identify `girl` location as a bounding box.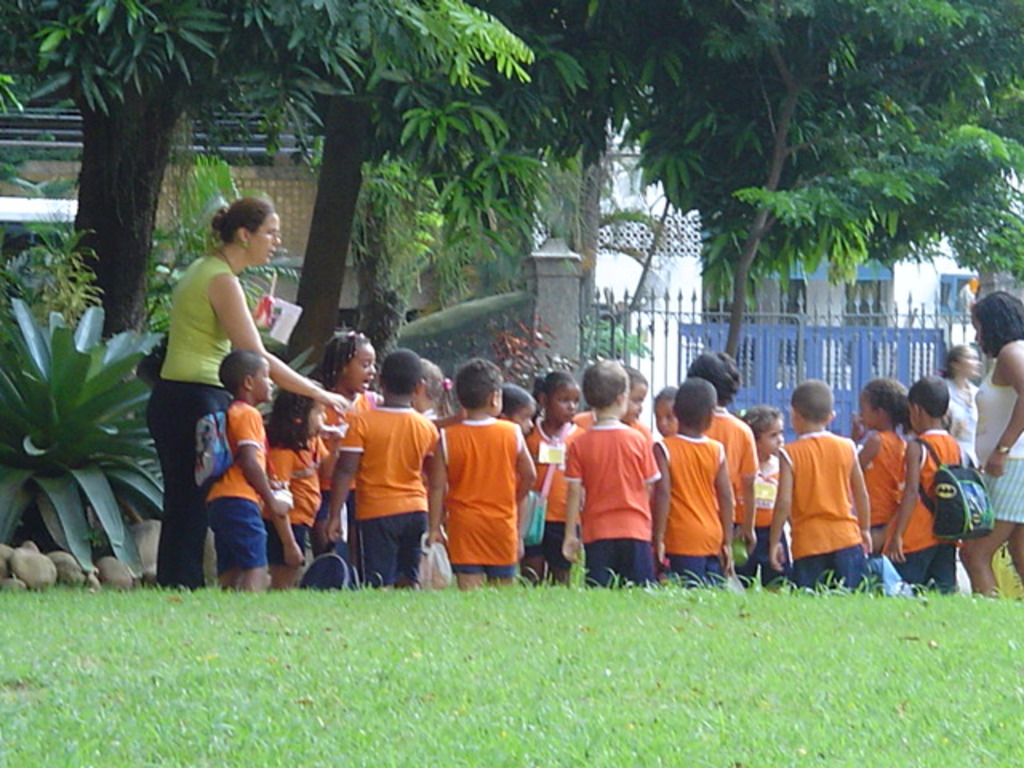
x1=325, y1=344, x2=437, y2=587.
